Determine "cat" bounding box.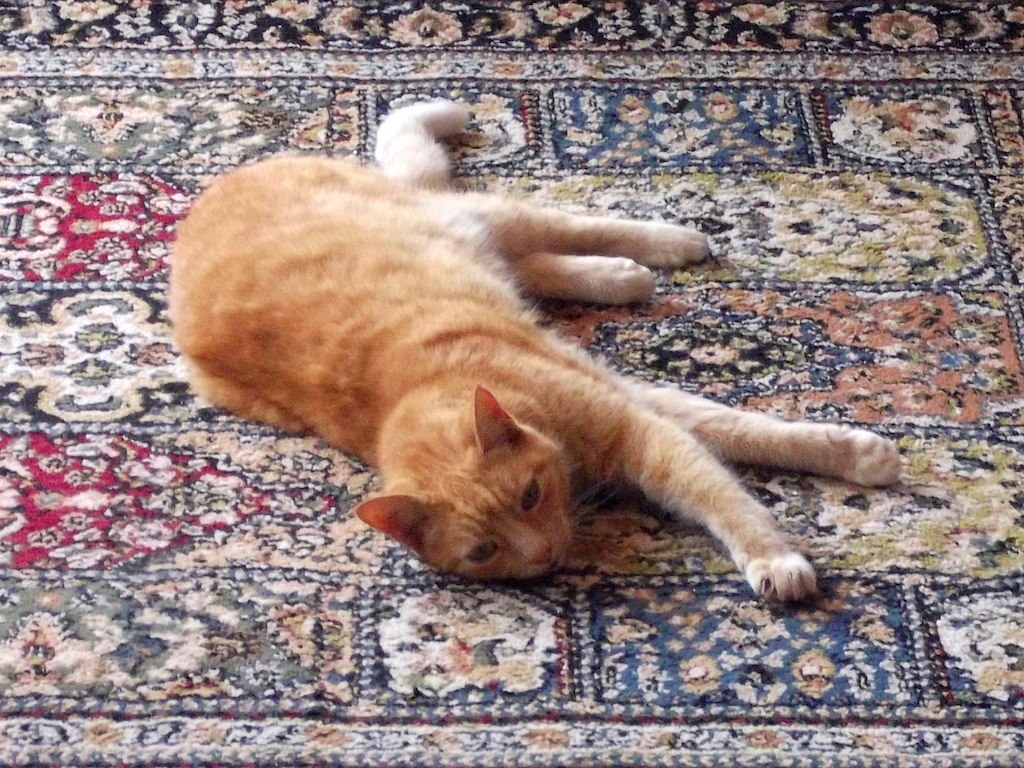
Determined: (left=163, top=96, right=908, bottom=611).
